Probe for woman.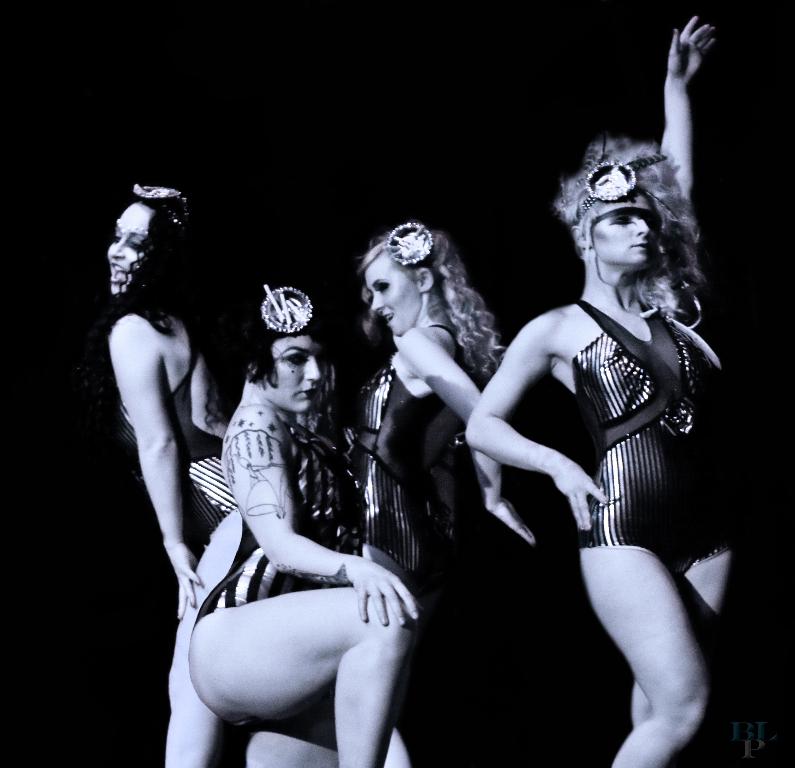
Probe result: [left=462, top=1, right=761, bottom=767].
